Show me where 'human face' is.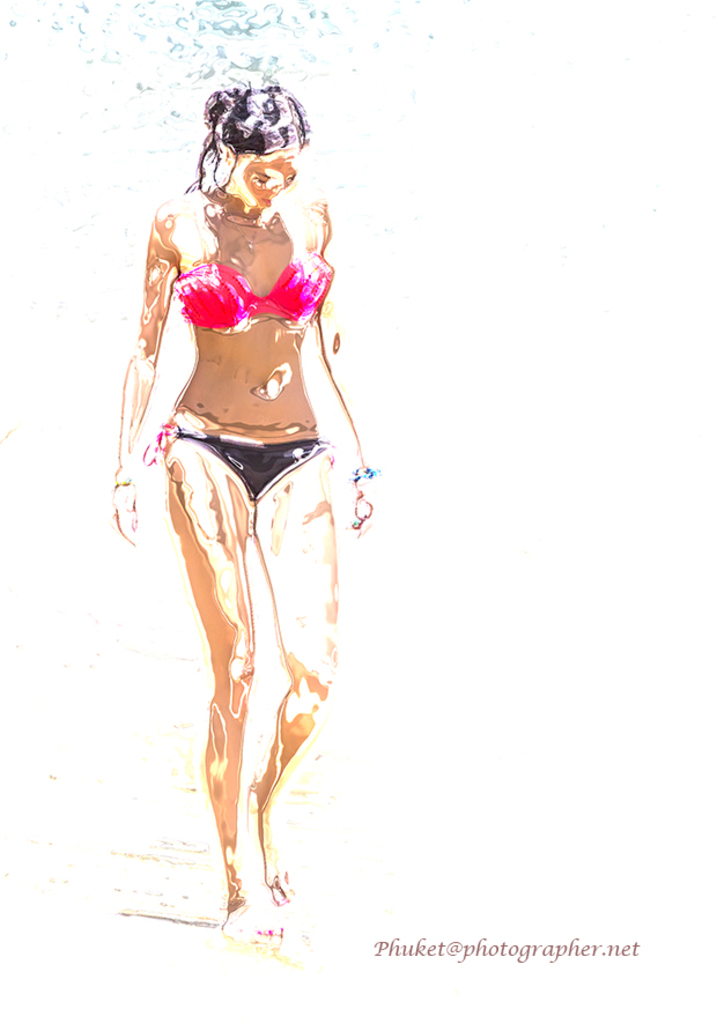
'human face' is at {"x1": 213, "y1": 127, "x2": 298, "y2": 217}.
